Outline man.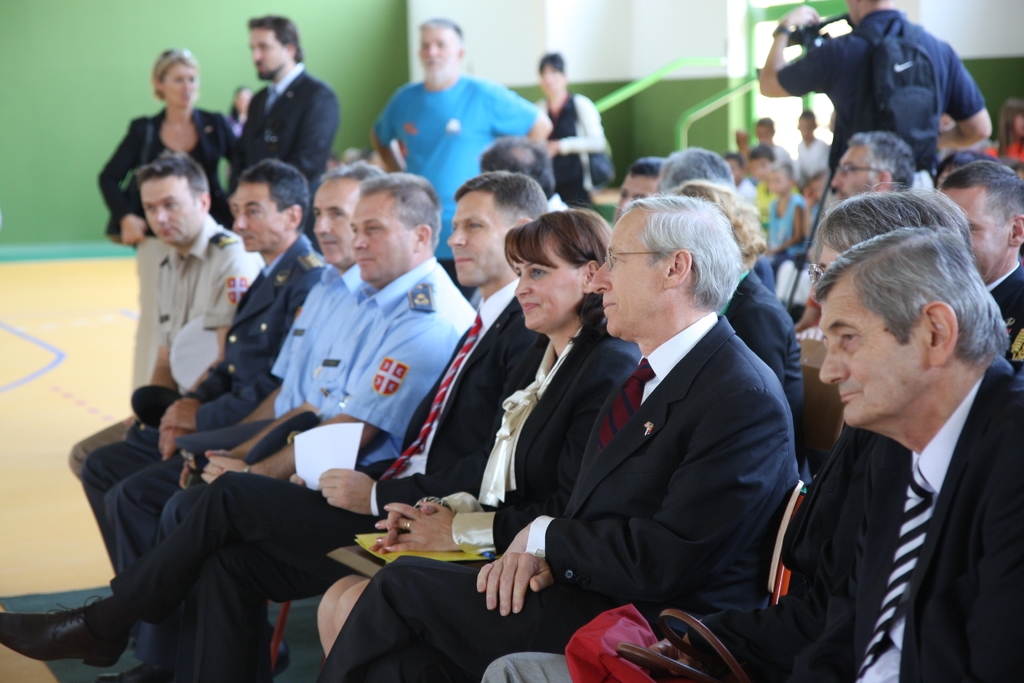
Outline: box(225, 10, 341, 236).
